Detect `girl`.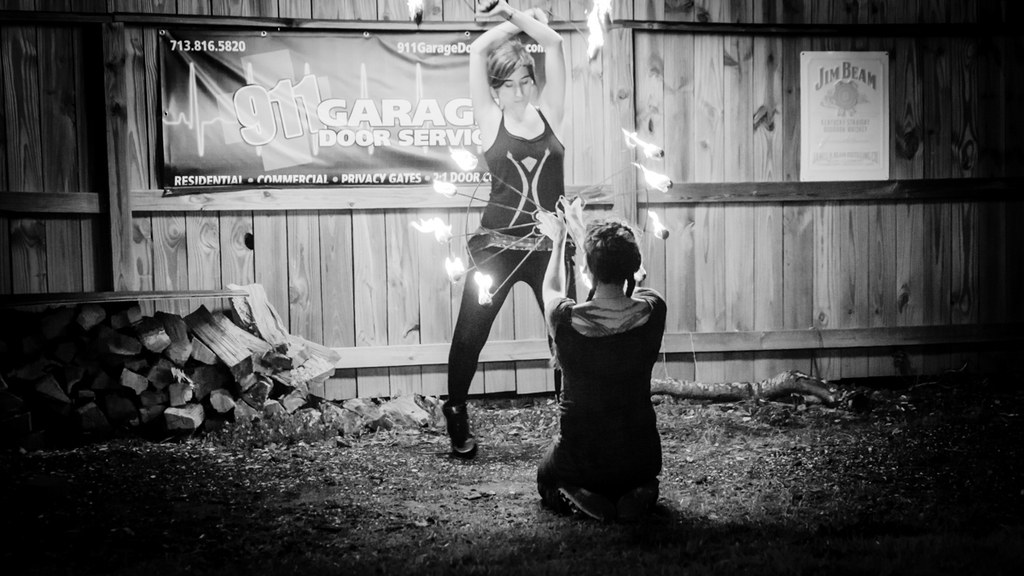
Detected at 534:183:664:530.
